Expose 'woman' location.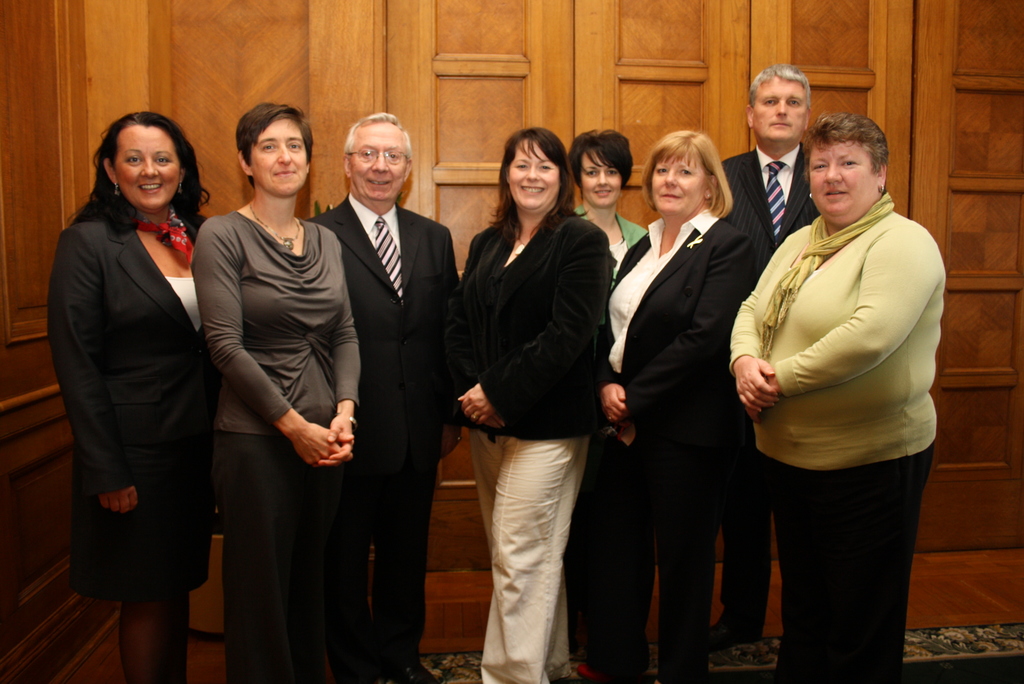
Exposed at bbox=(188, 103, 357, 683).
